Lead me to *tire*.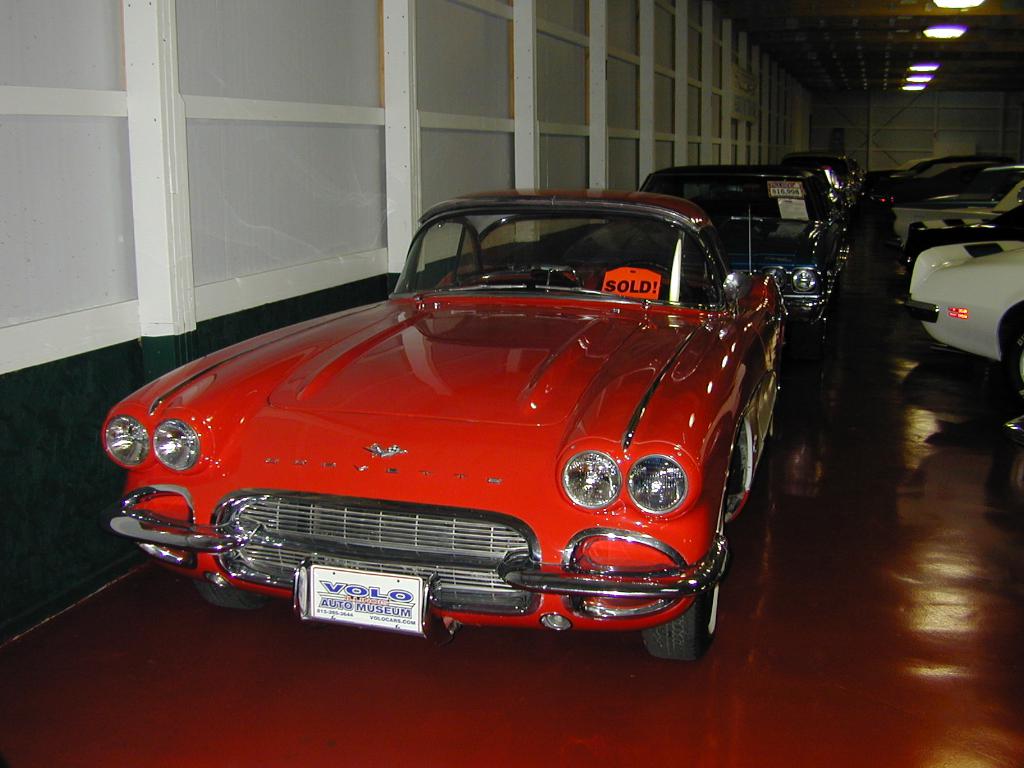
Lead to x1=805 y1=276 x2=837 y2=342.
